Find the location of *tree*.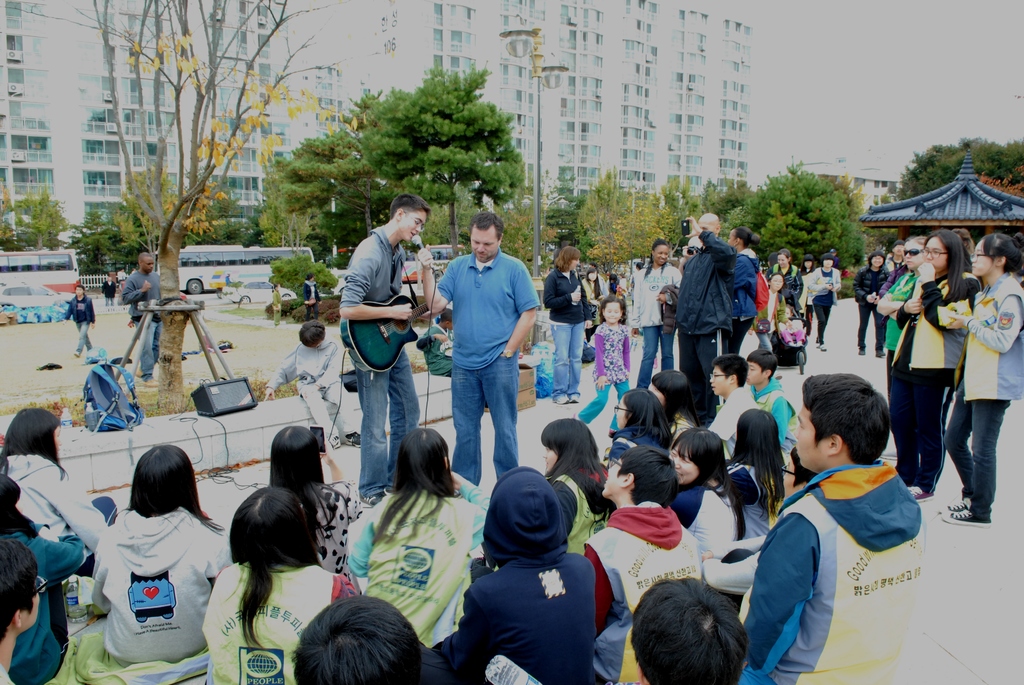
Location: 94:0:334:386.
